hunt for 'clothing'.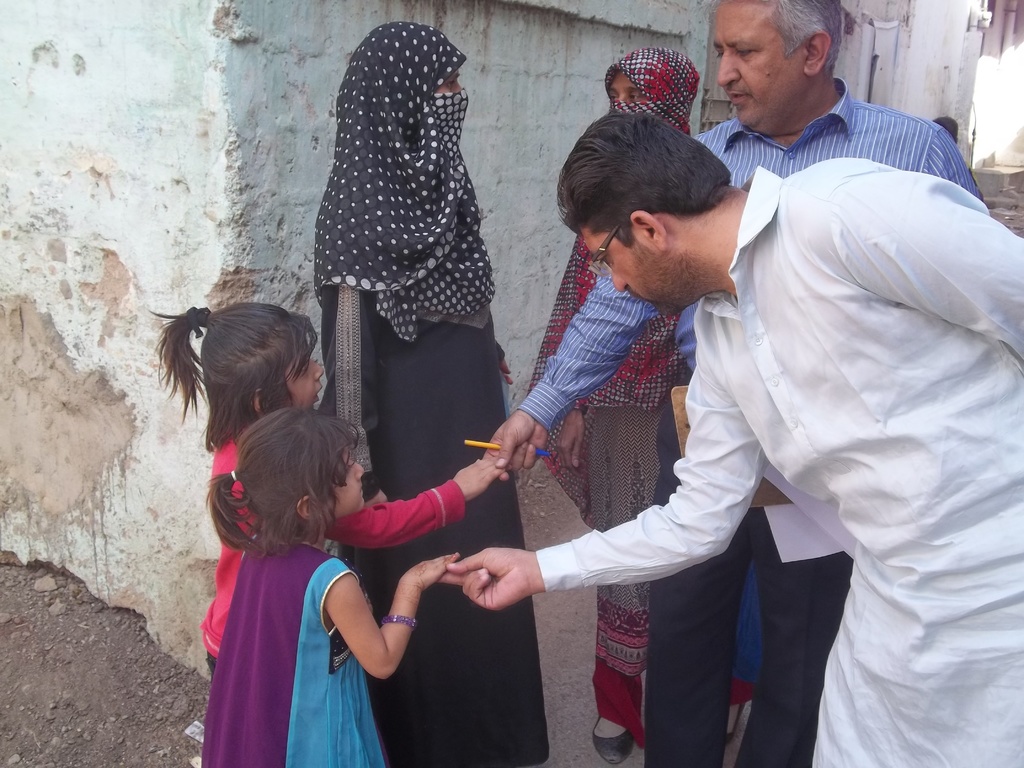
Hunted down at 314 19 549 767.
